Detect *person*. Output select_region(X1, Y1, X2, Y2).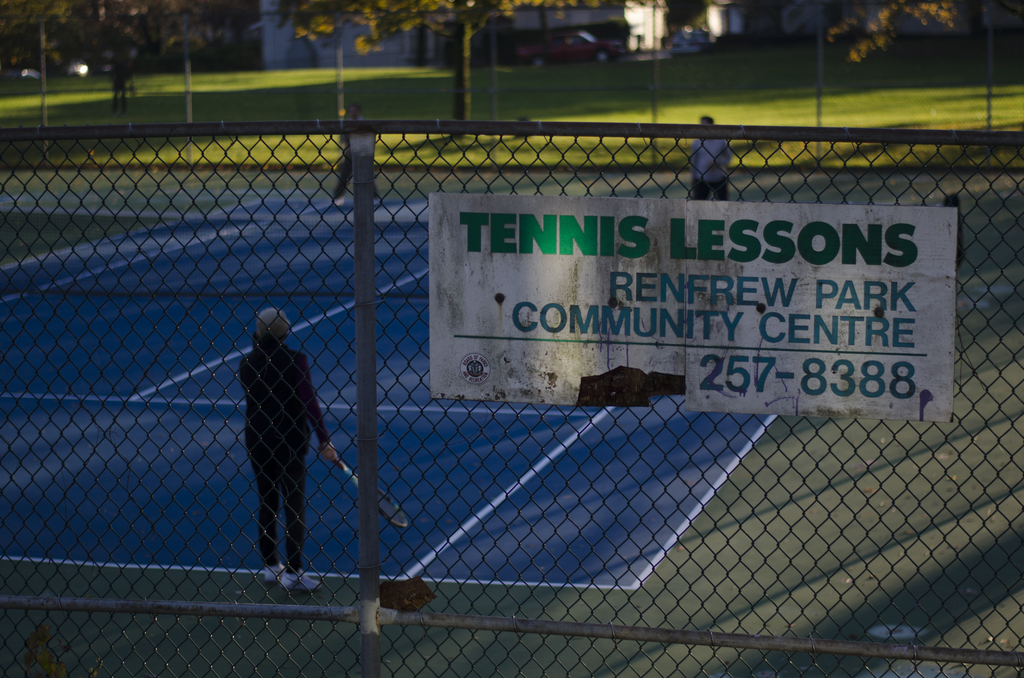
select_region(687, 115, 735, 200).
